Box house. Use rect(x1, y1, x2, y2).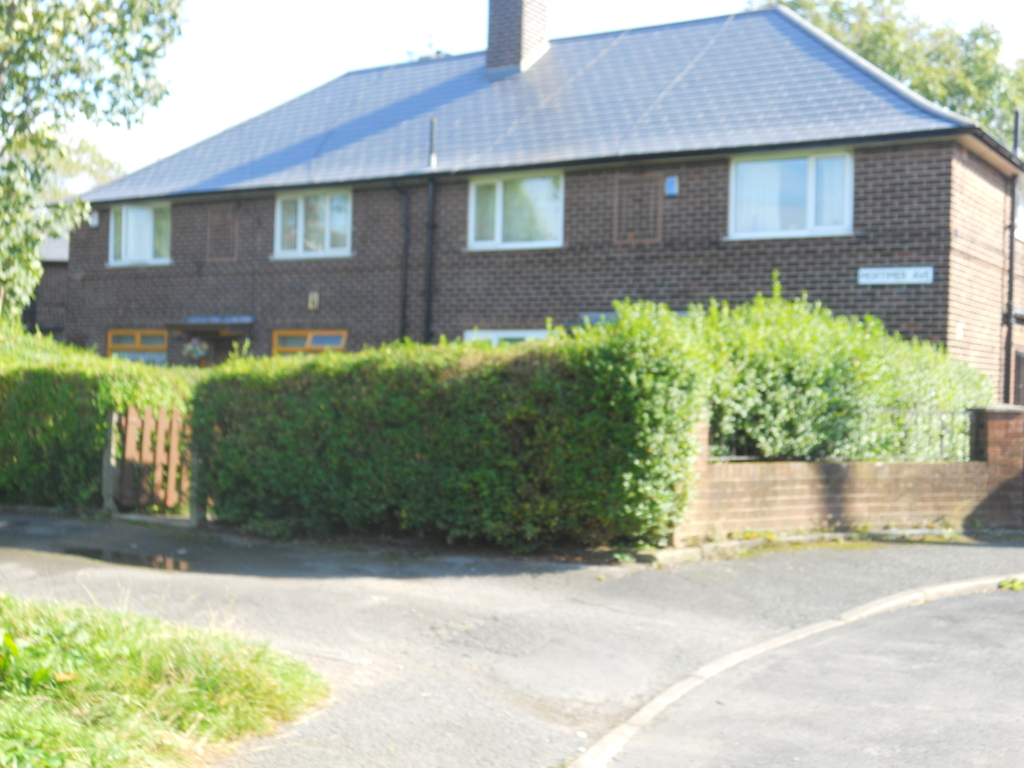
rect(19, 0, 1023, 404).
